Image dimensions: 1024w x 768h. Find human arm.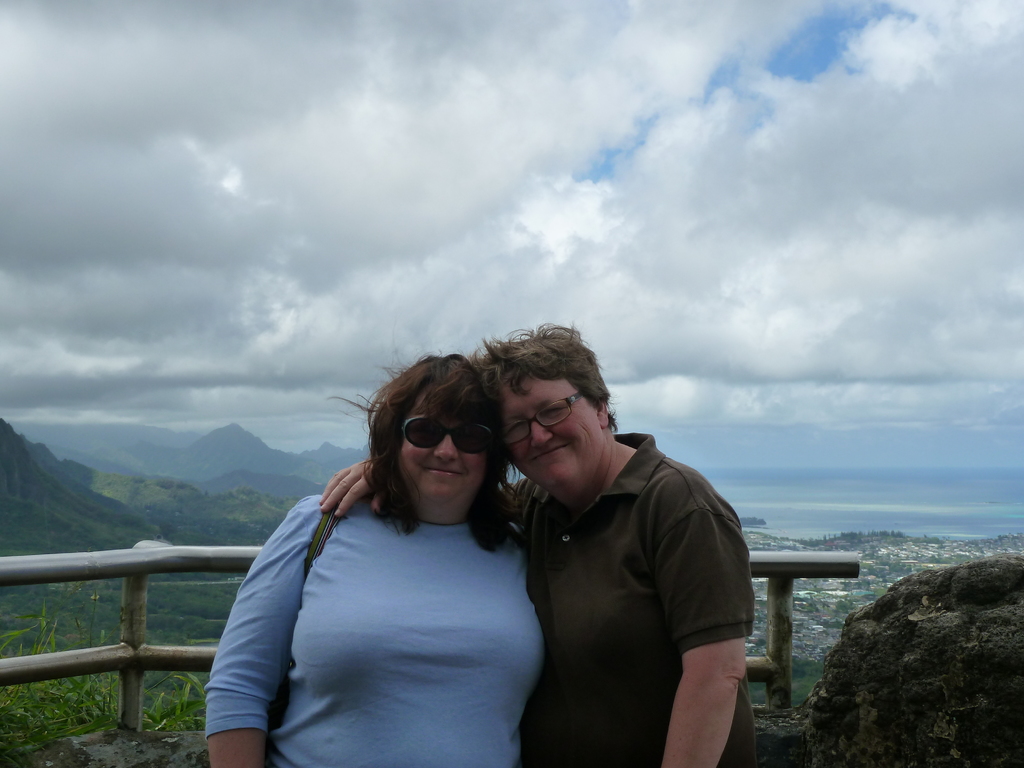
x1=330, y1=474, x2=531, y2=512.
